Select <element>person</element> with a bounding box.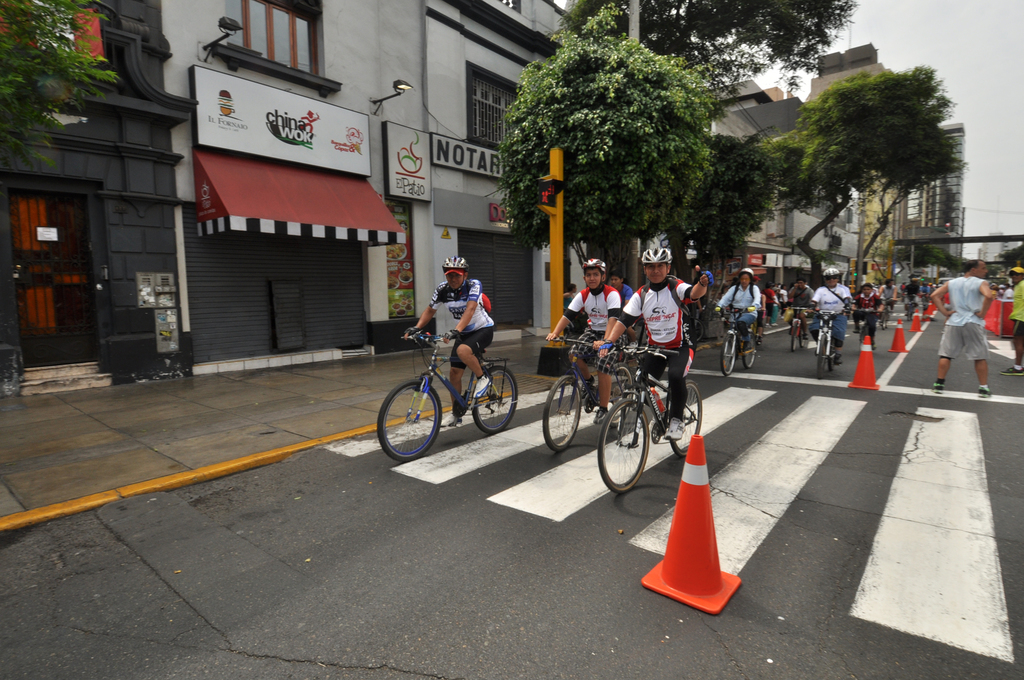
<bbox>884, 284, 895, 302</bbox>.
